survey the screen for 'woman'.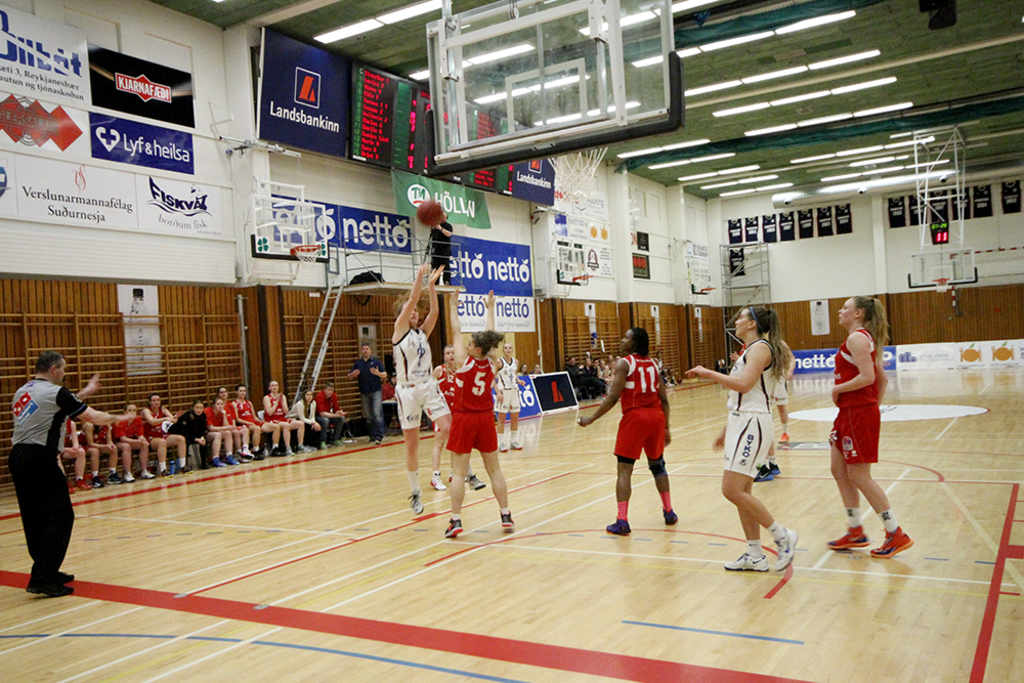
Survey found: (left=821, top=291, right=918, bottom=561).
